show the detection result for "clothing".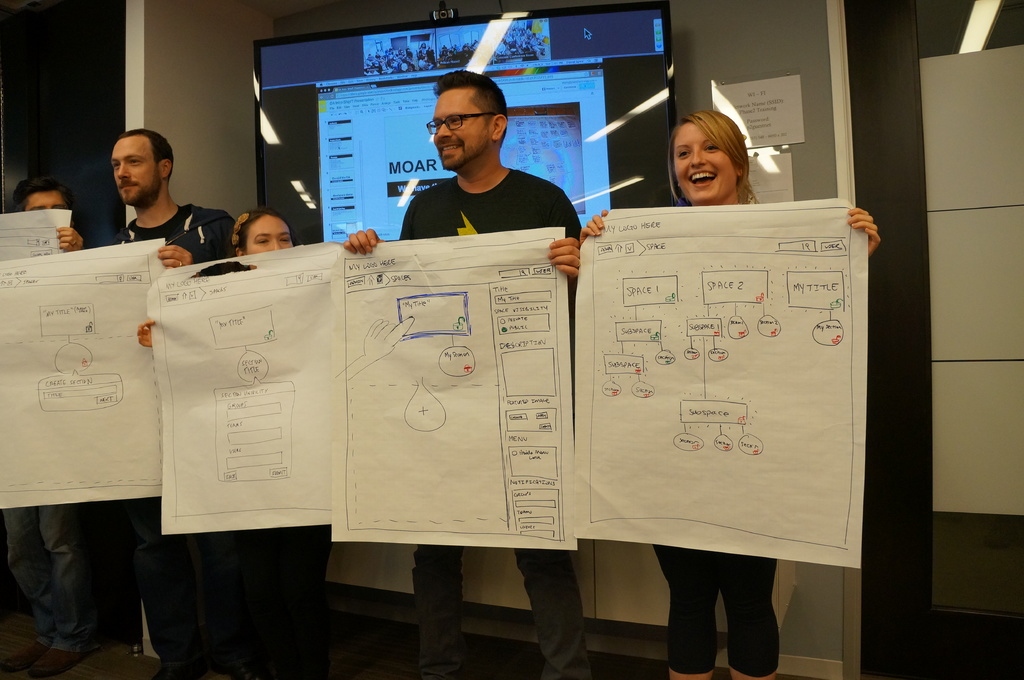
<bbox>231, 516, 346, 679</bbox>.
